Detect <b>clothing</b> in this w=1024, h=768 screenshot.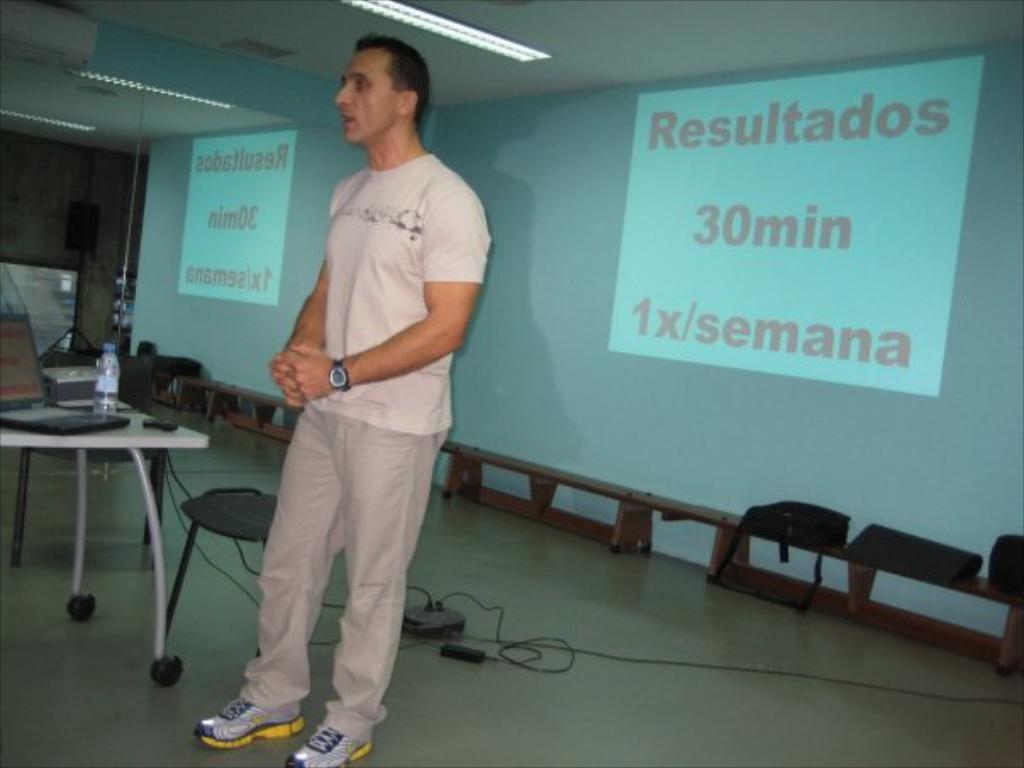
Detection: {"x1": 222, "y1": 92, "x2": 466, "y2": 698}.
